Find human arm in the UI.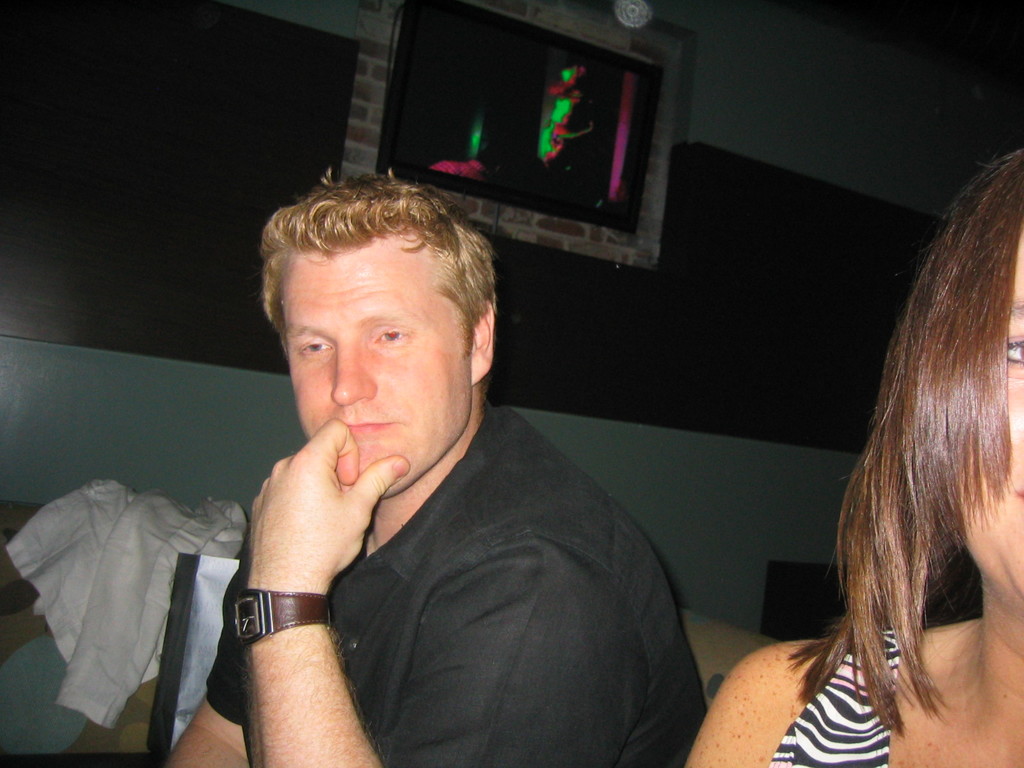
UI element at region(220, 401, 652, 767).
